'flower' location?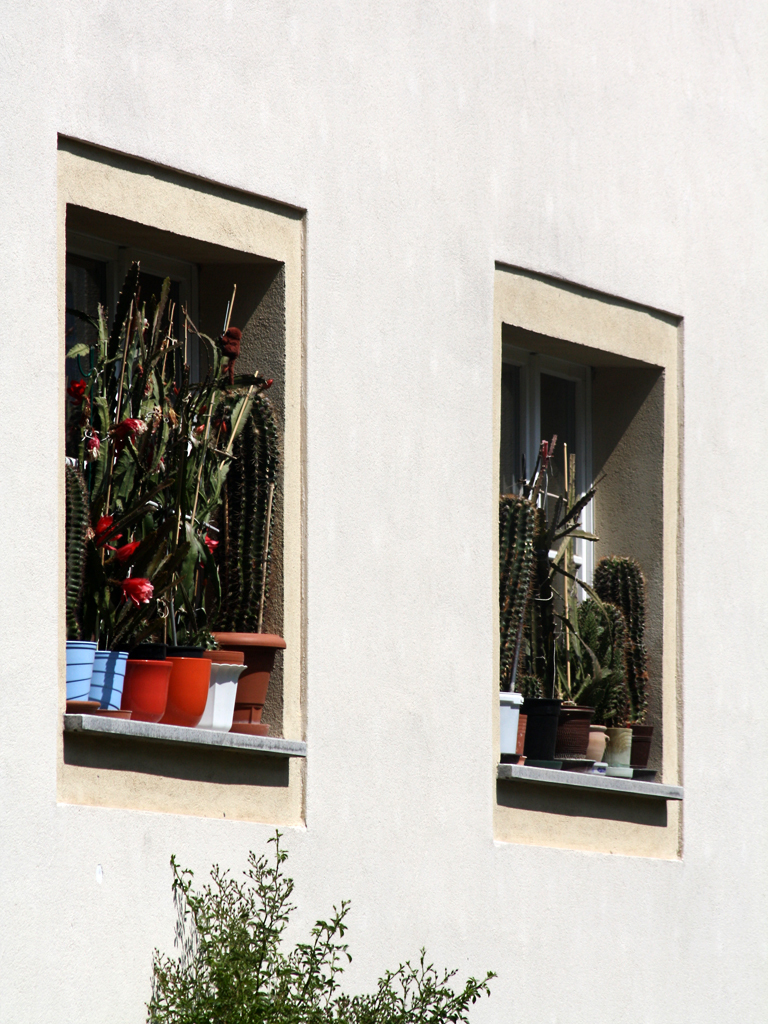
<bbox>97, 516, 141, 565</bbox>
